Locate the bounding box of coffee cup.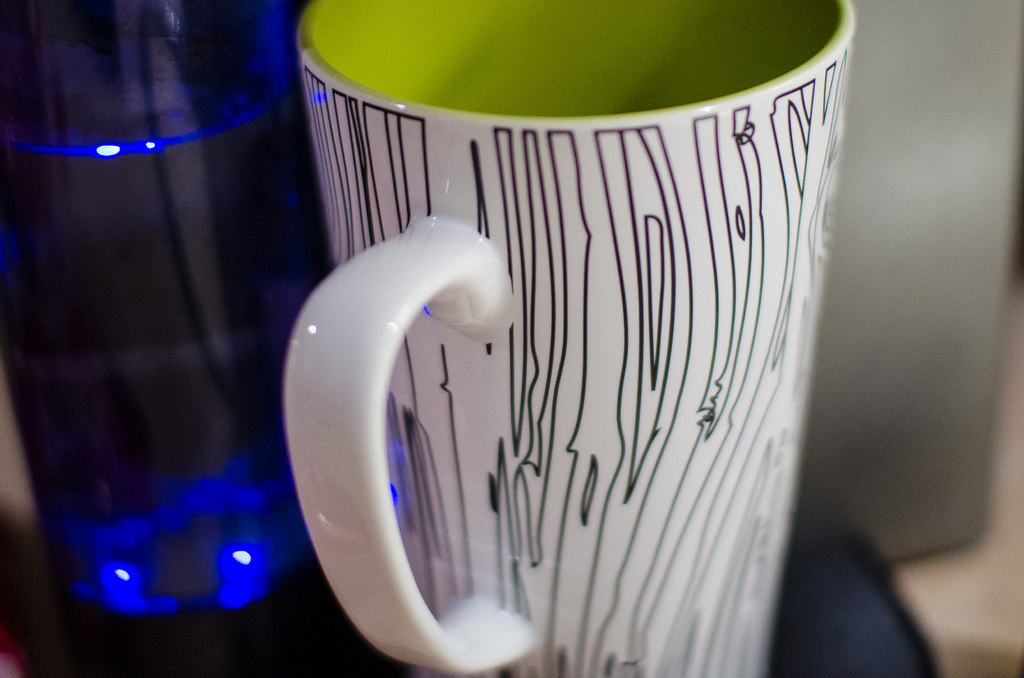
Bounding box: bbox=[291, 0, 861, 677].
